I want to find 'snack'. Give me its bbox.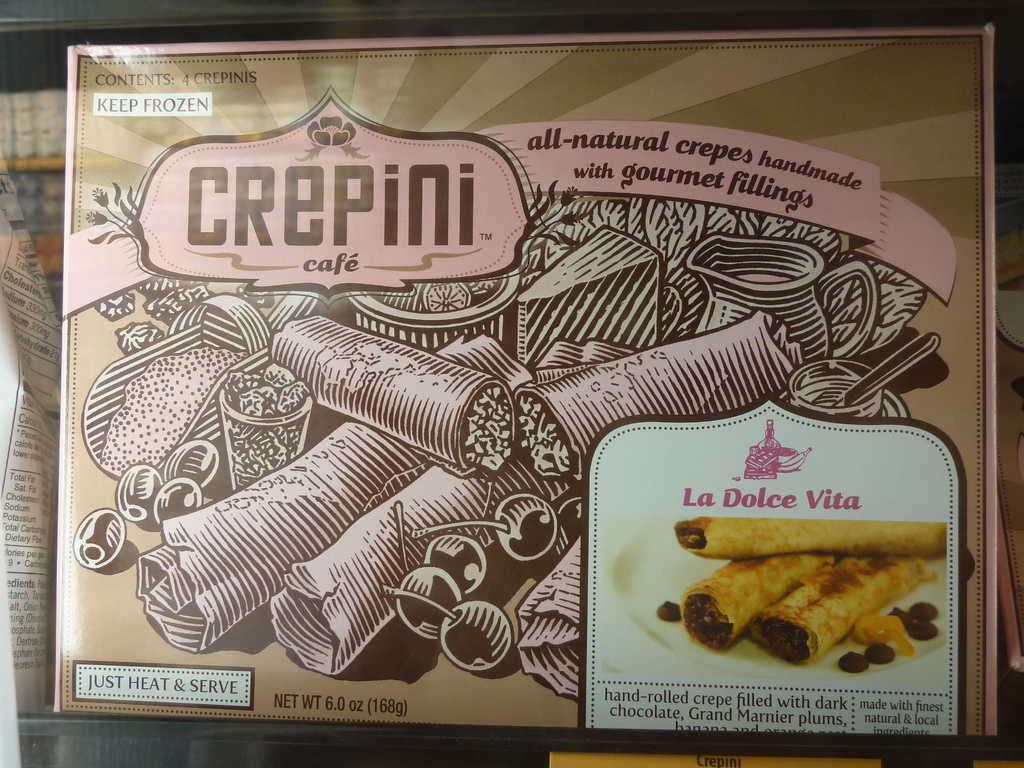
left=653, top=559, right=838, bottom=651.
